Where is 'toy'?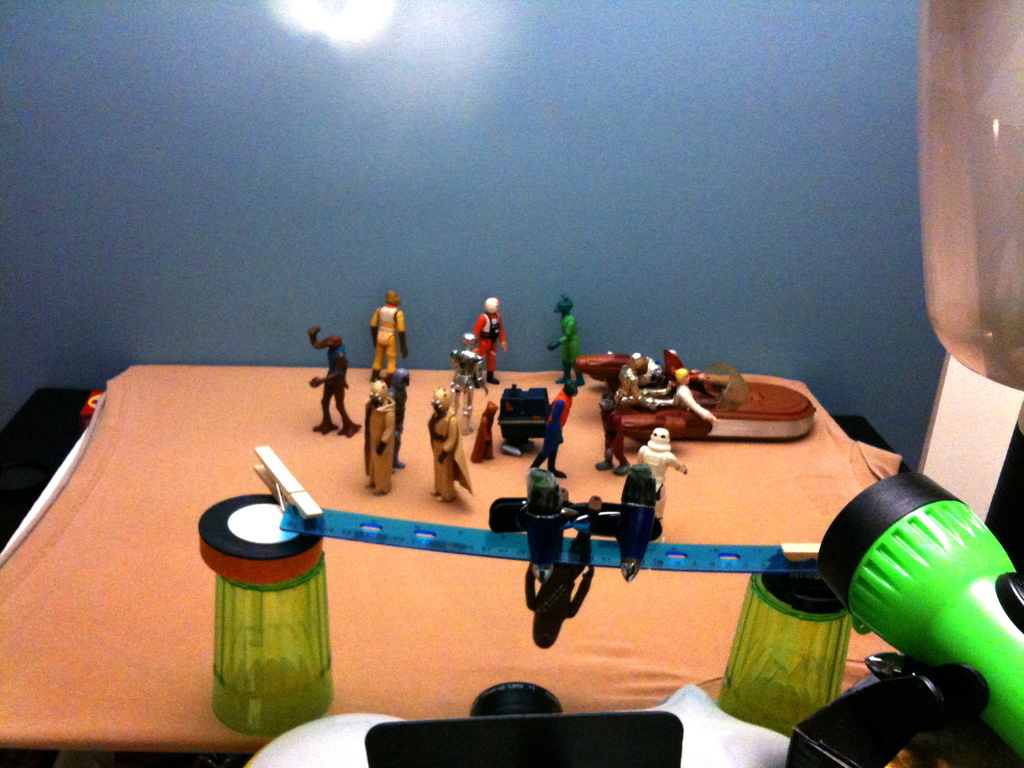
369,290,409,381.
